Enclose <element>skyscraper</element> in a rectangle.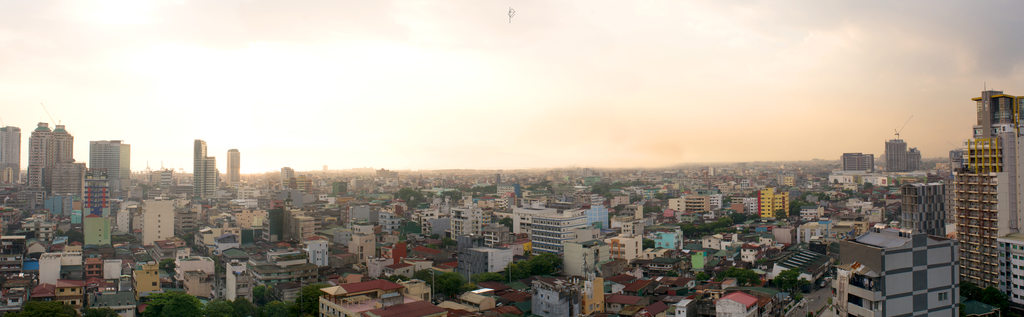
<box>0,117,19,193</box>.
